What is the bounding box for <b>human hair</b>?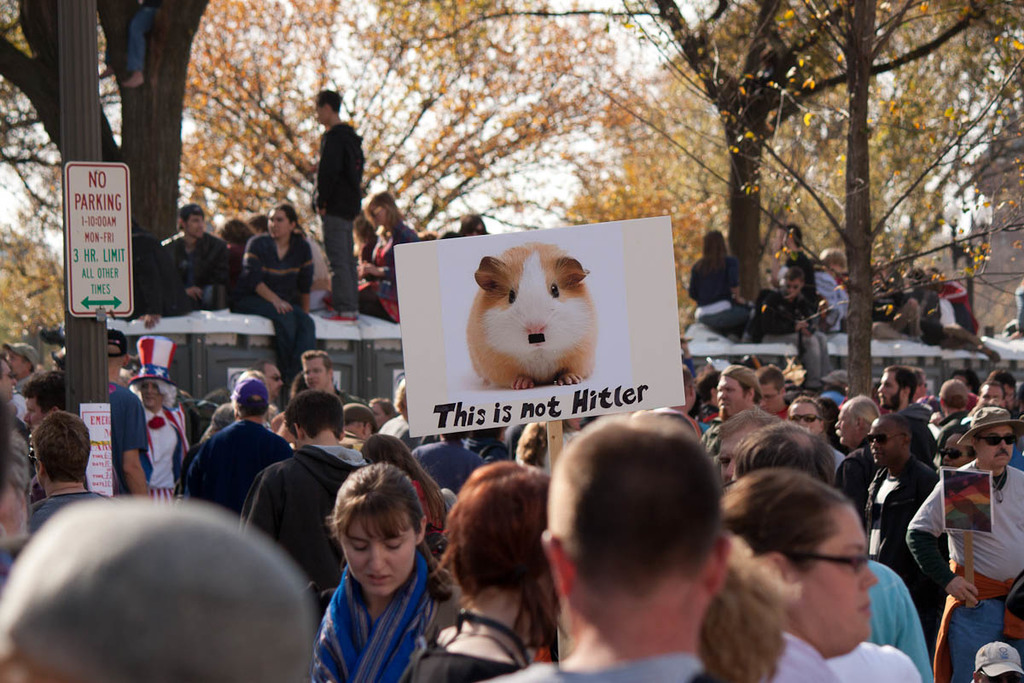
[346,416,370,429].
